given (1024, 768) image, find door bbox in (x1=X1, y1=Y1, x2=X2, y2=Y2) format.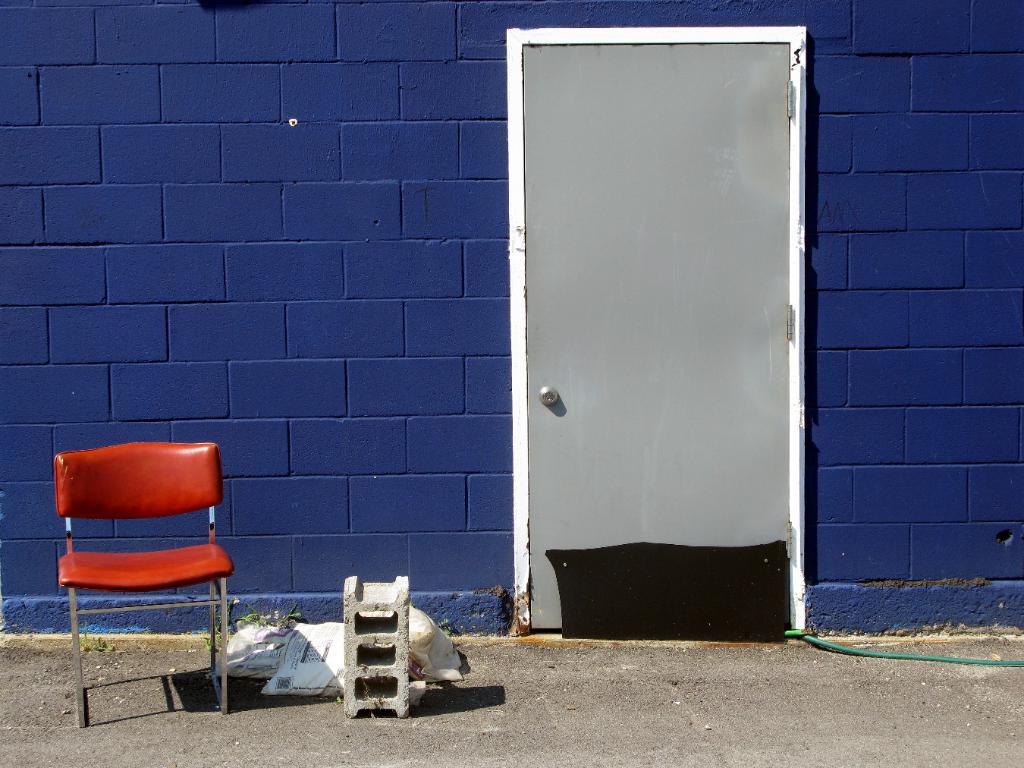
(x1=500, y1=53, x2=808, y2=620).
